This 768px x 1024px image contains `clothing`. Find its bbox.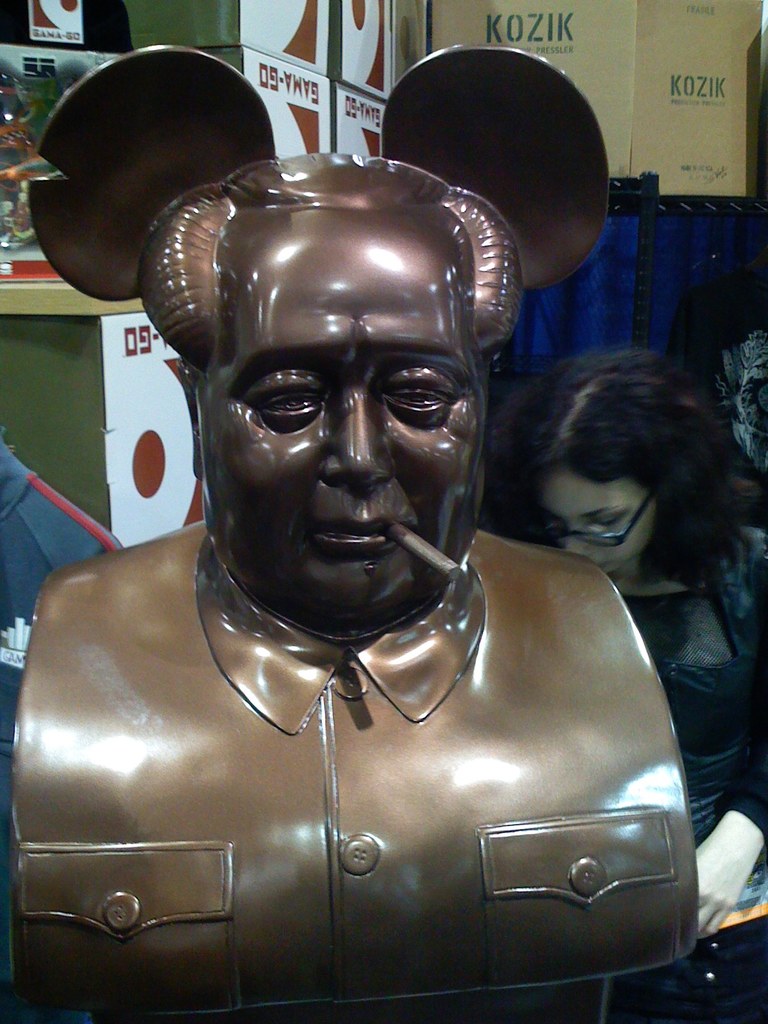
Rect(600, 502, 767, 929).
